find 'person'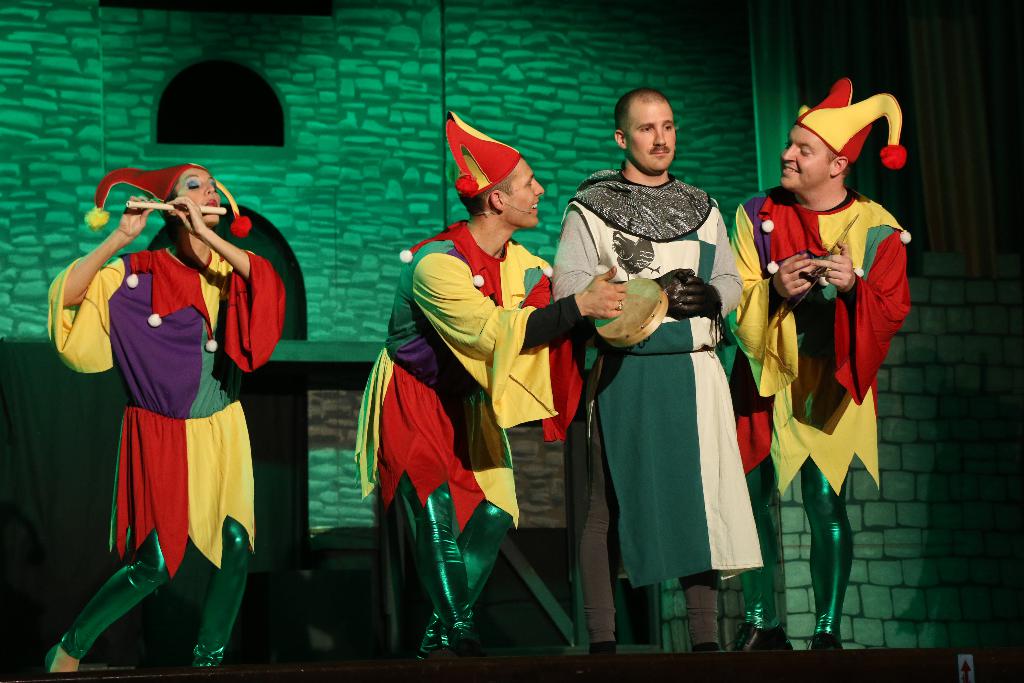
[750, 100, 902, 648]
